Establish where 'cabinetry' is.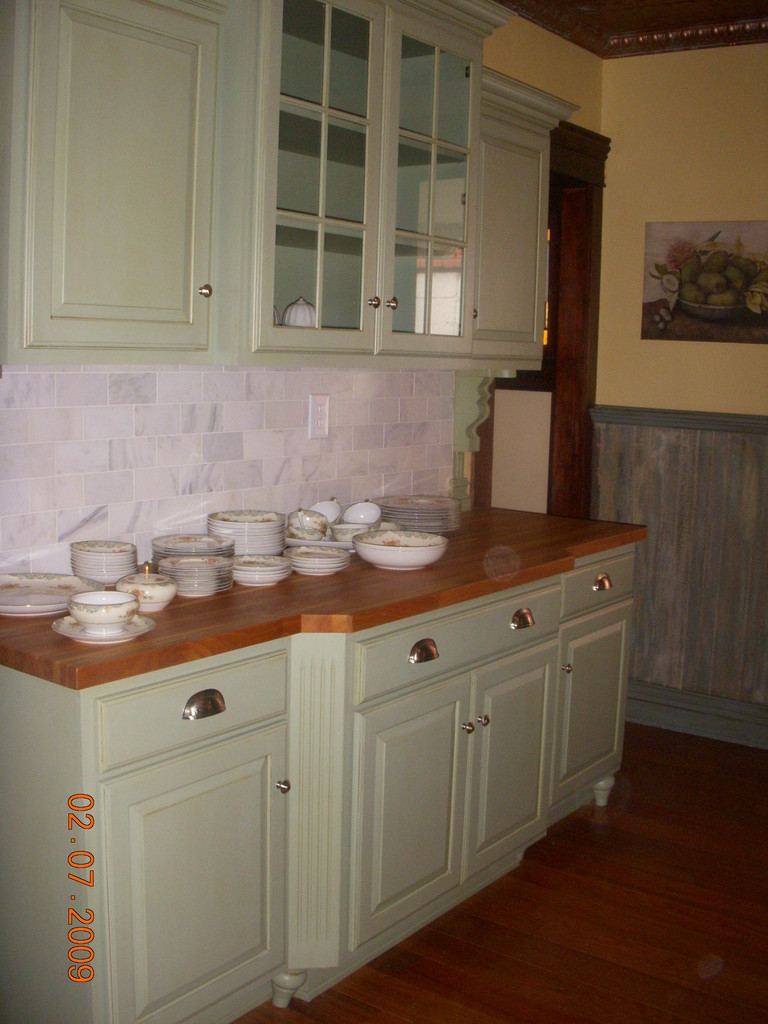
Established at [255,3,390,365].
